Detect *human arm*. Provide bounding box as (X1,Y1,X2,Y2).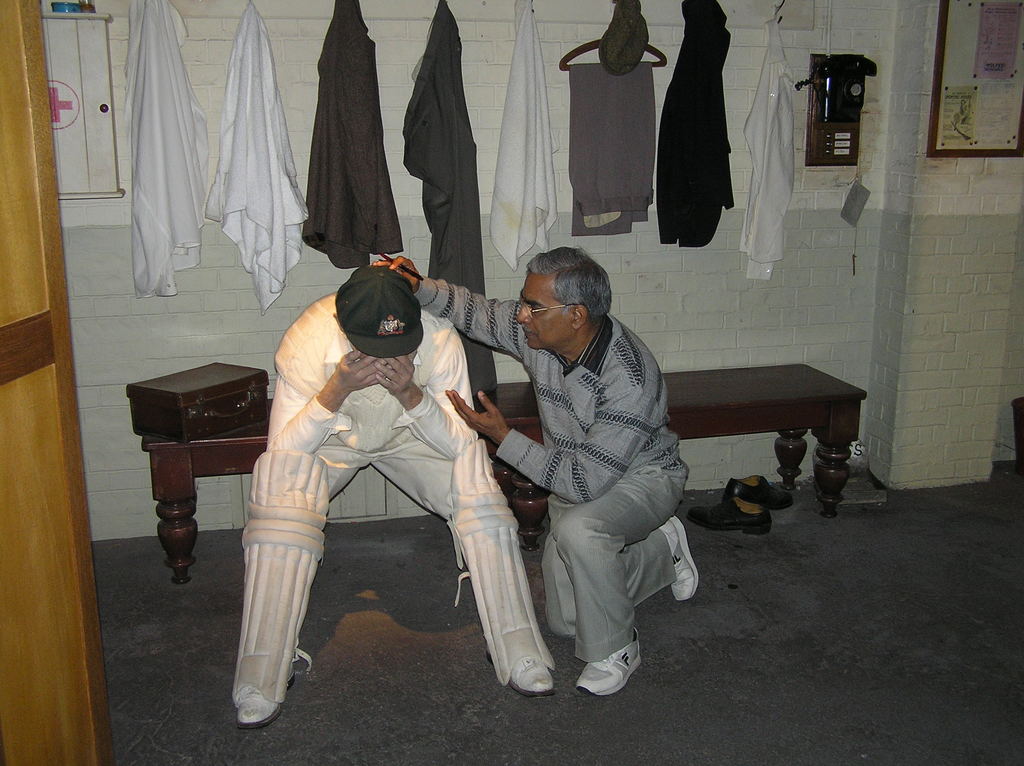
(264,346,394,452).
